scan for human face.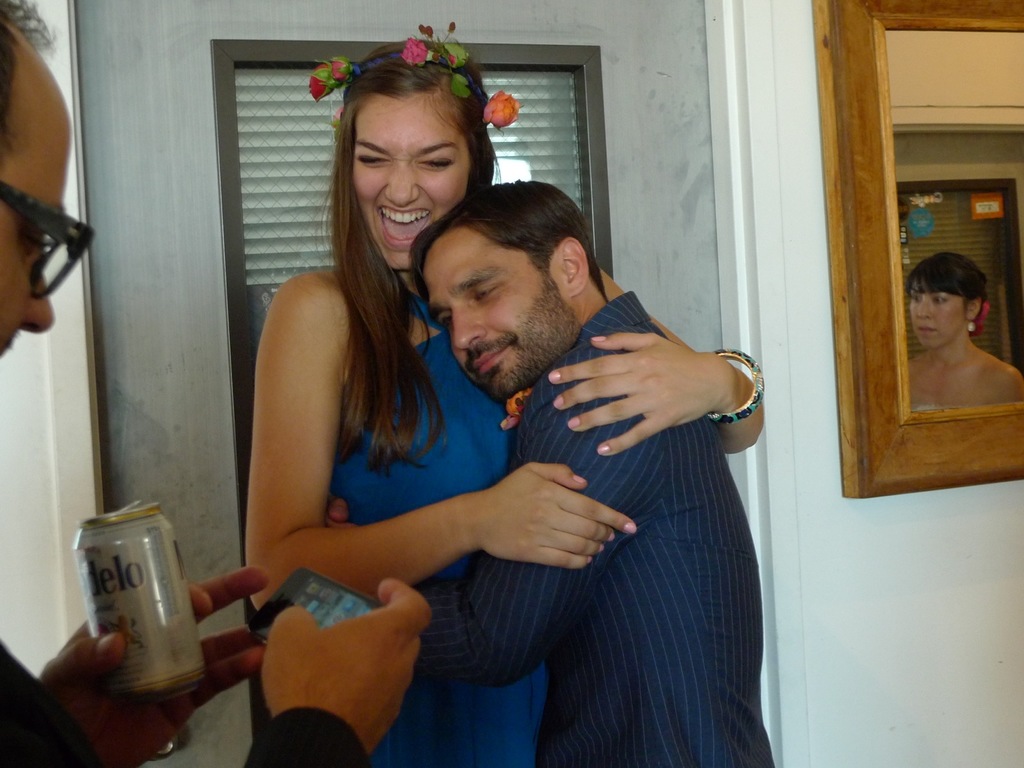
Scan result: 355:92:466:276.
